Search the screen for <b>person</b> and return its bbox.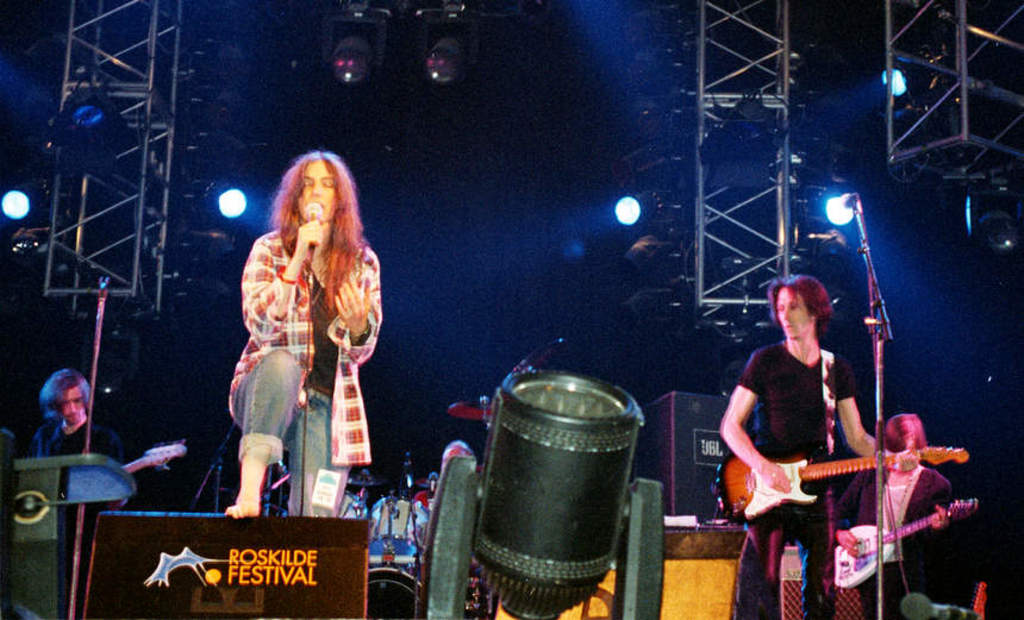
Found: Rect(229, 150, 380, 519).
